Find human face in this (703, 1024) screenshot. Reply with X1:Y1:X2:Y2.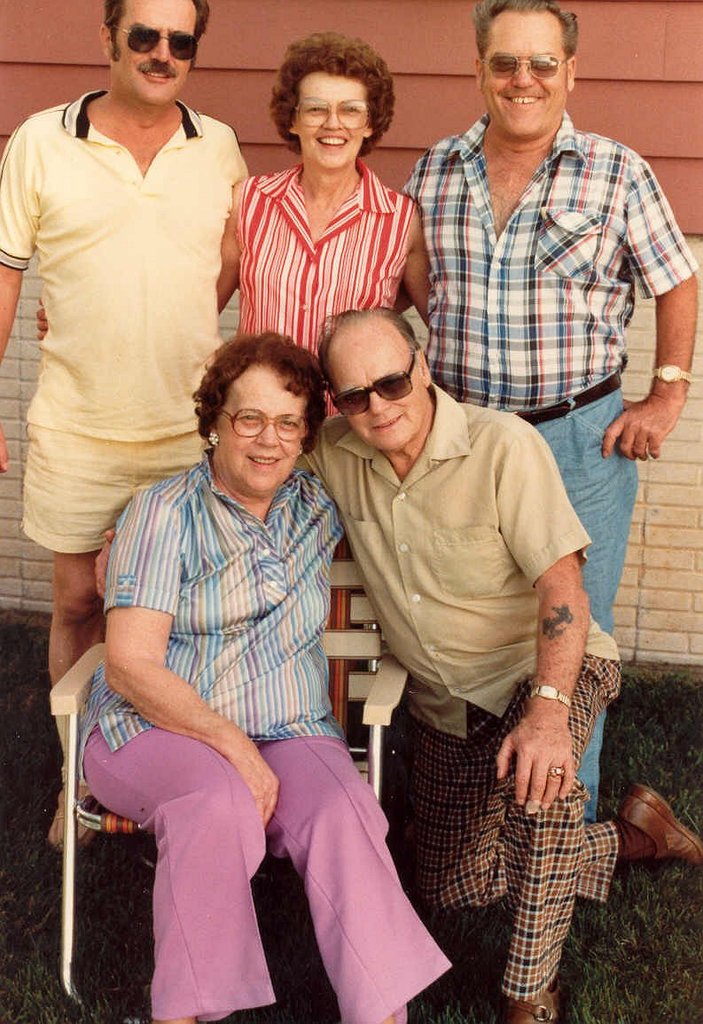
218:362:304:494.
